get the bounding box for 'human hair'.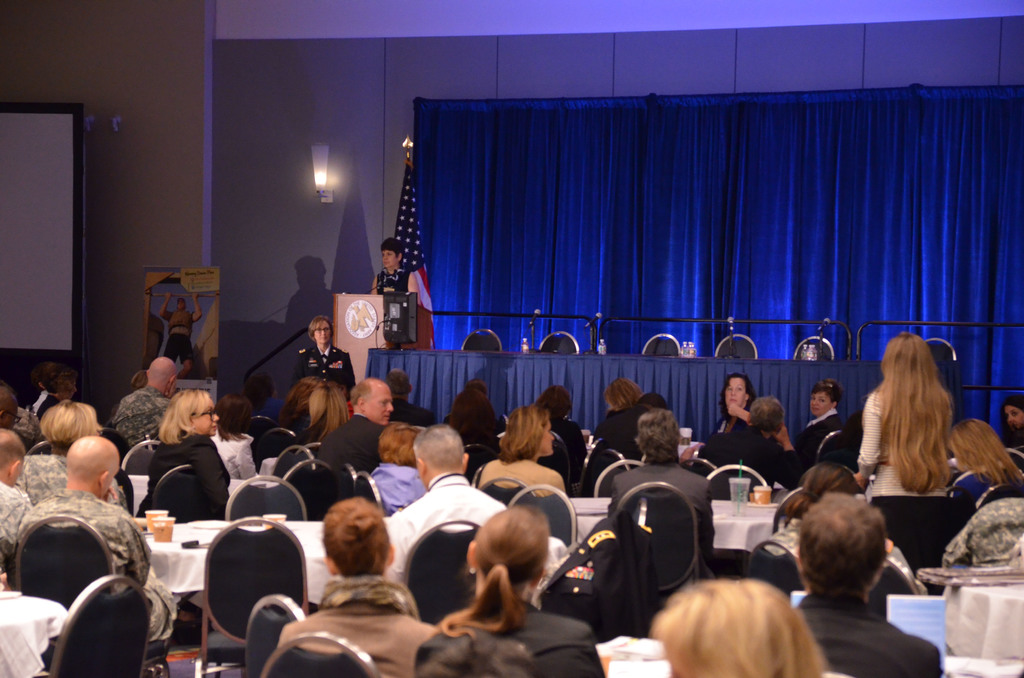
<box>635,407,682,464</box>.
